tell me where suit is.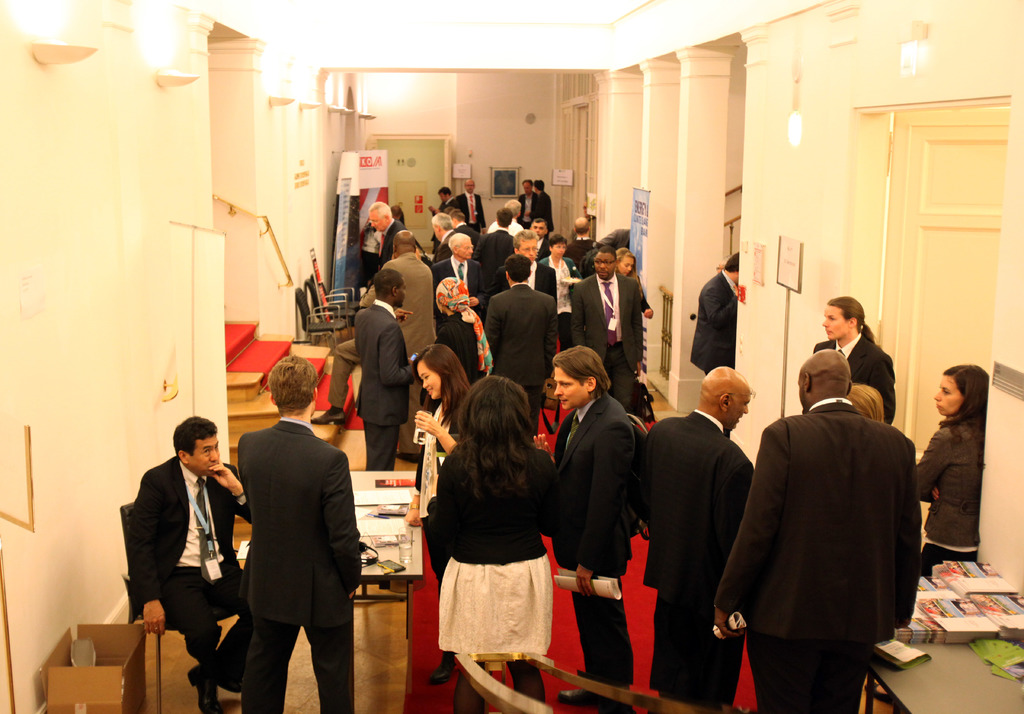
suit is at {"left": 124, "top": 454, "right": 255, "bottom": 690}.
